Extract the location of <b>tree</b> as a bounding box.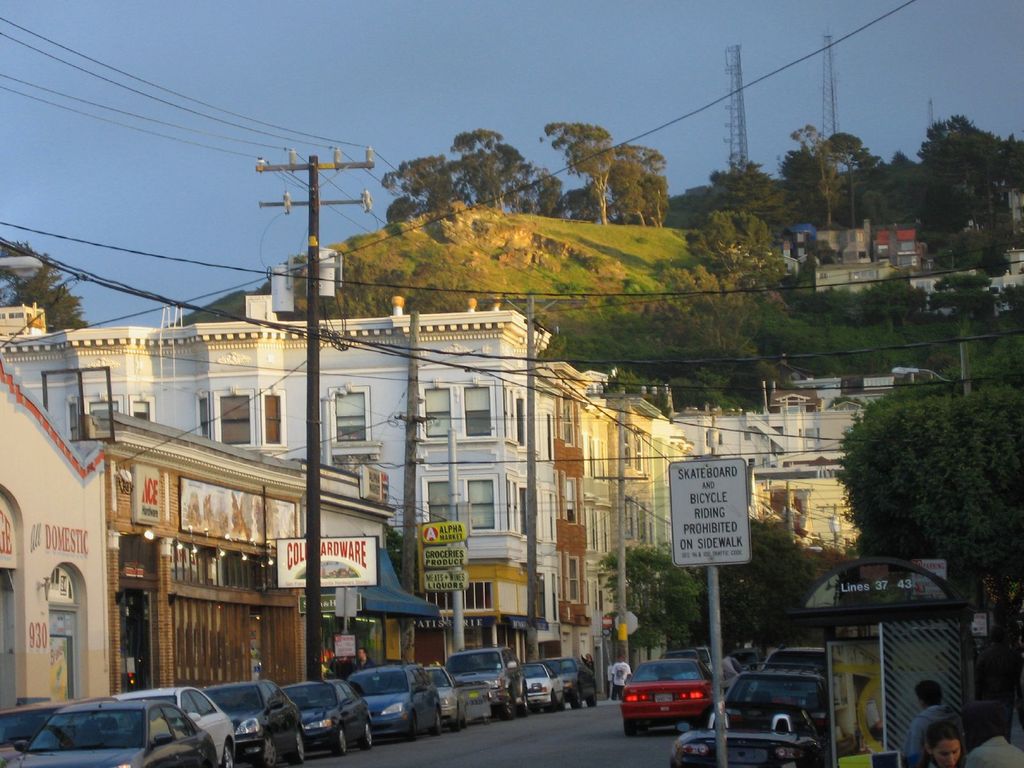
(x1=593, y1=529, x2=694, y2=669).
